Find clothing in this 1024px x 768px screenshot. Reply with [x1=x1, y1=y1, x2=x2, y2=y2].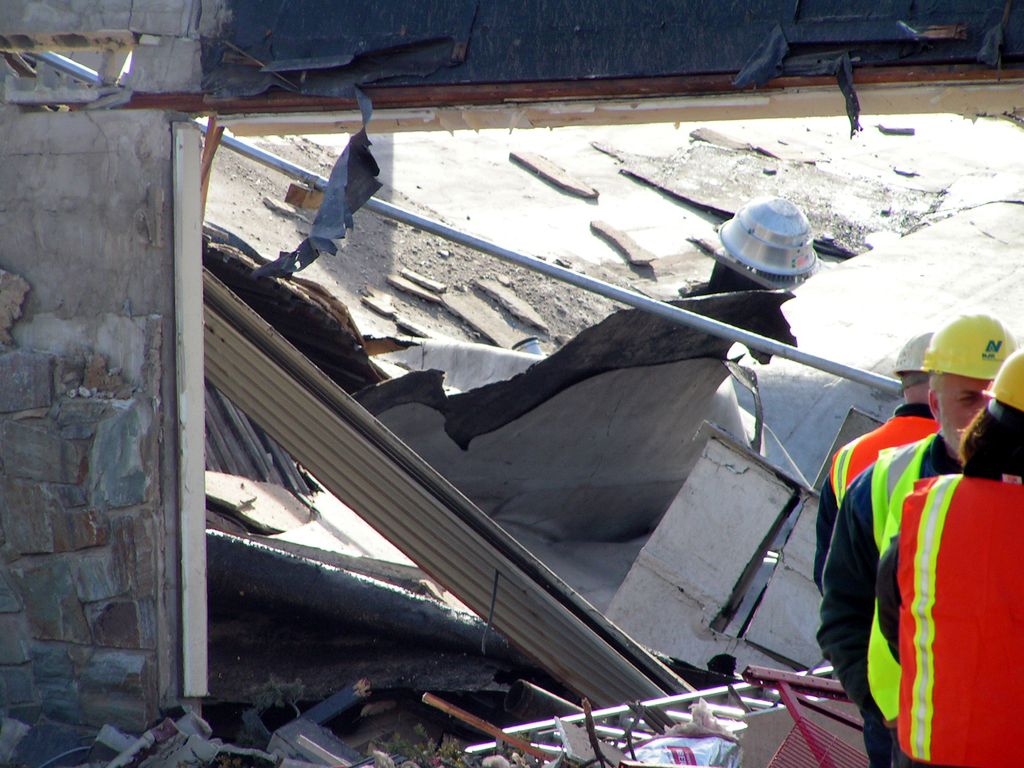
[x1=871, y1=474, x2=1023, y2=767].
